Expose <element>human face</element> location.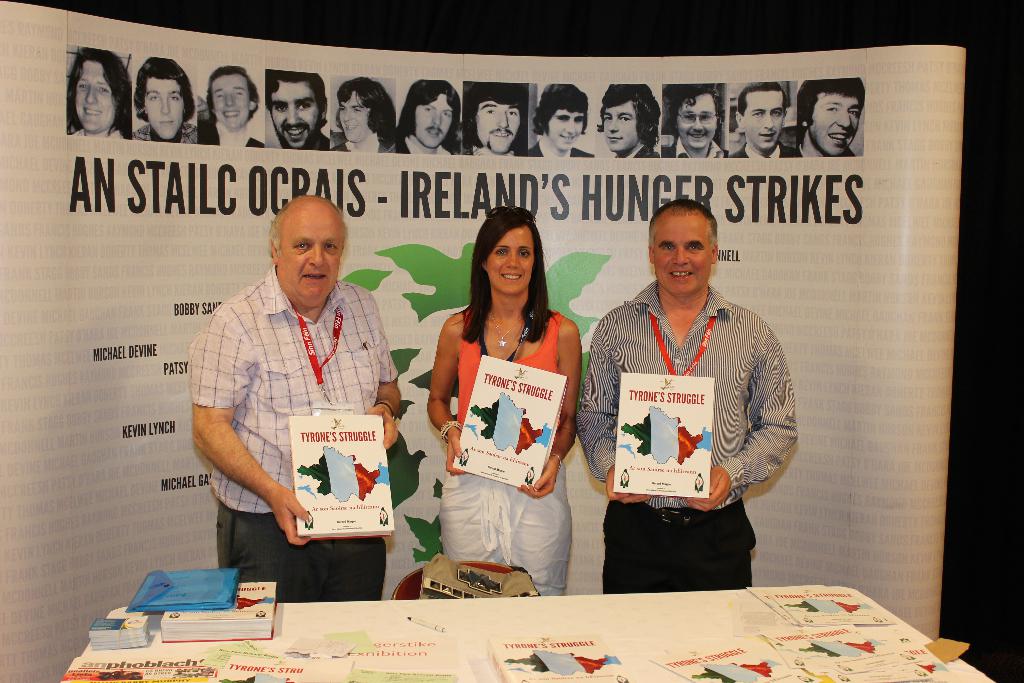
Exposed at BBox(545, 104, 588, 151).
